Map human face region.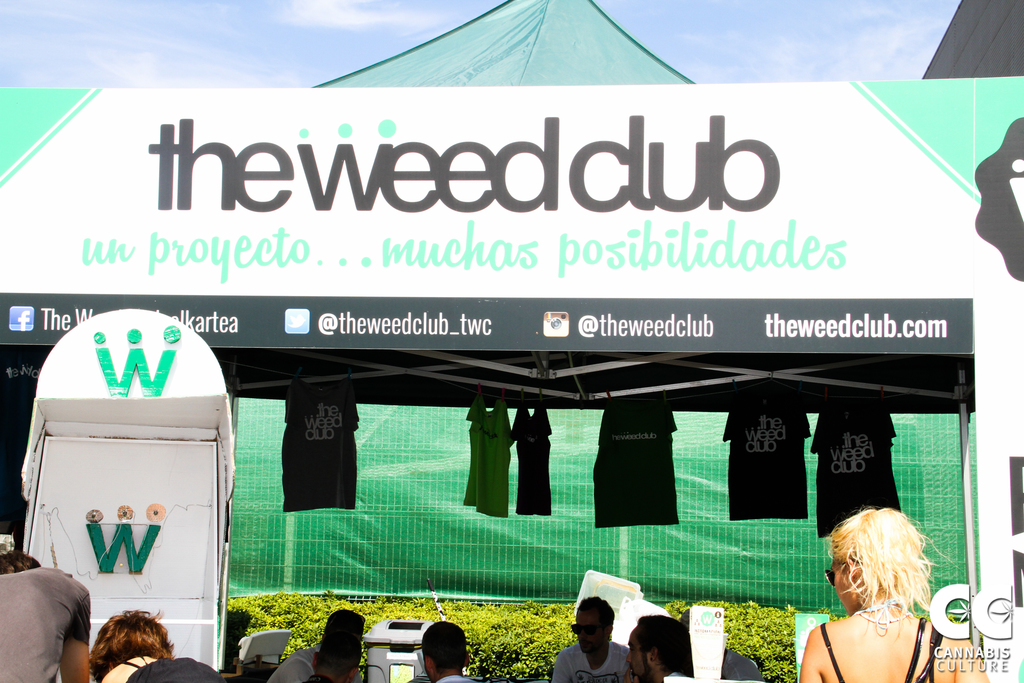
Mapped to (825,542,863,616).
